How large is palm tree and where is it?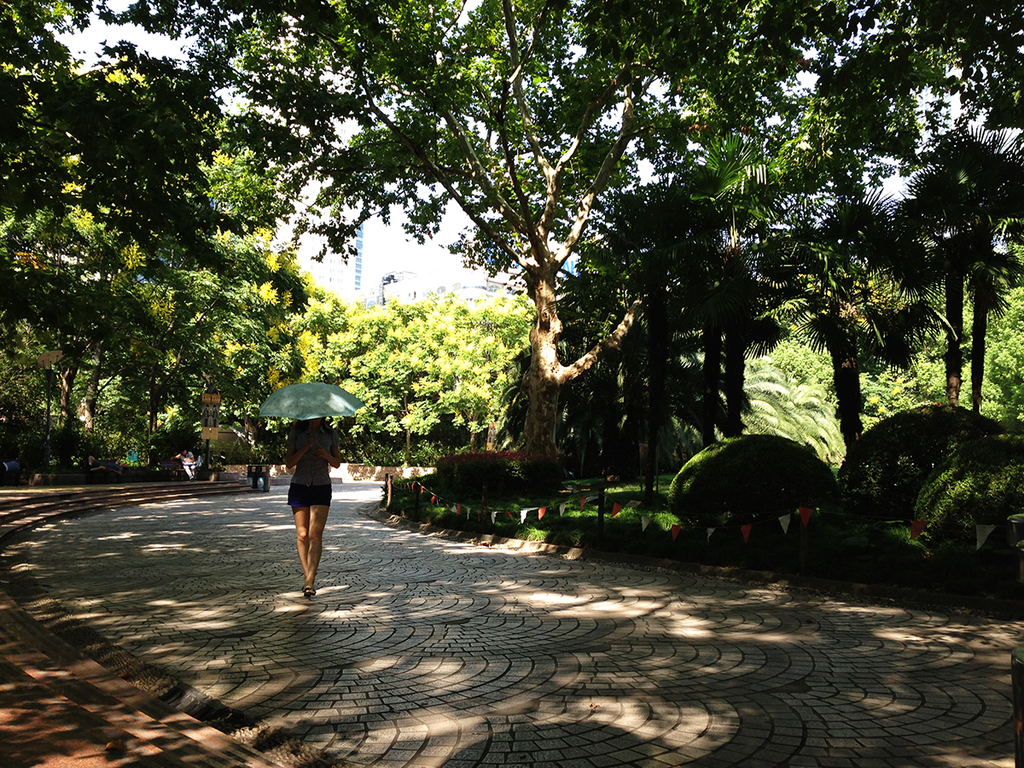
Bounding box: pyautogui.locateOnScreen(699, 184, 937, 460).
